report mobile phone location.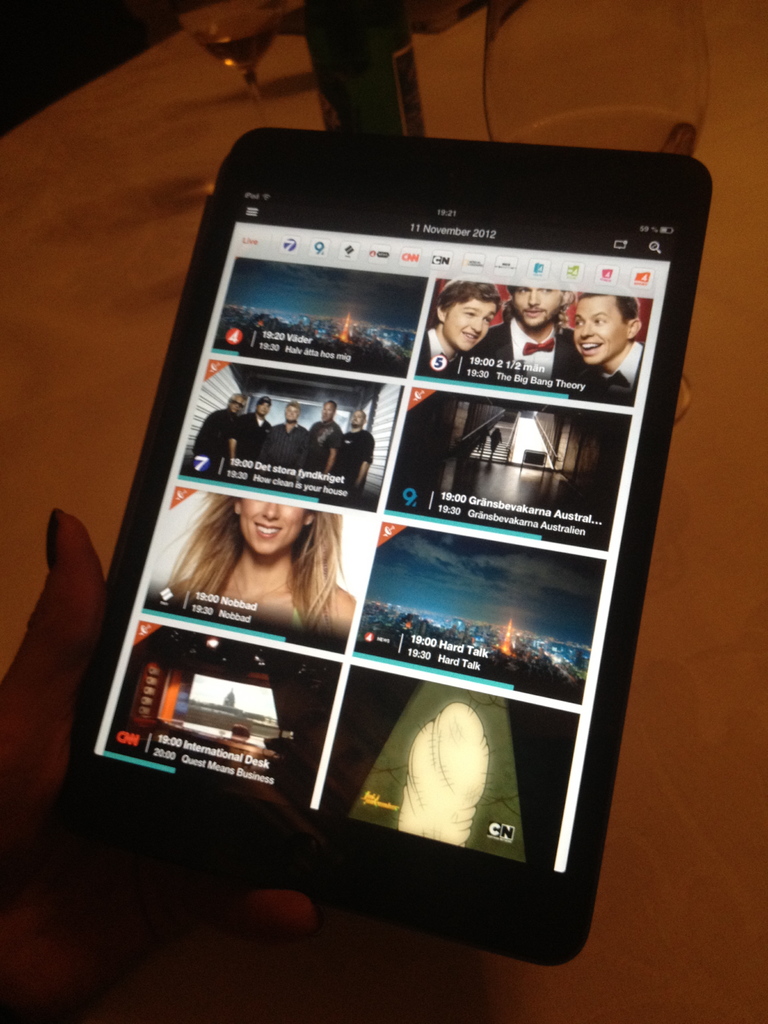
Report: pyautogui.locateOnScreen(63, 108, 706, 943).
